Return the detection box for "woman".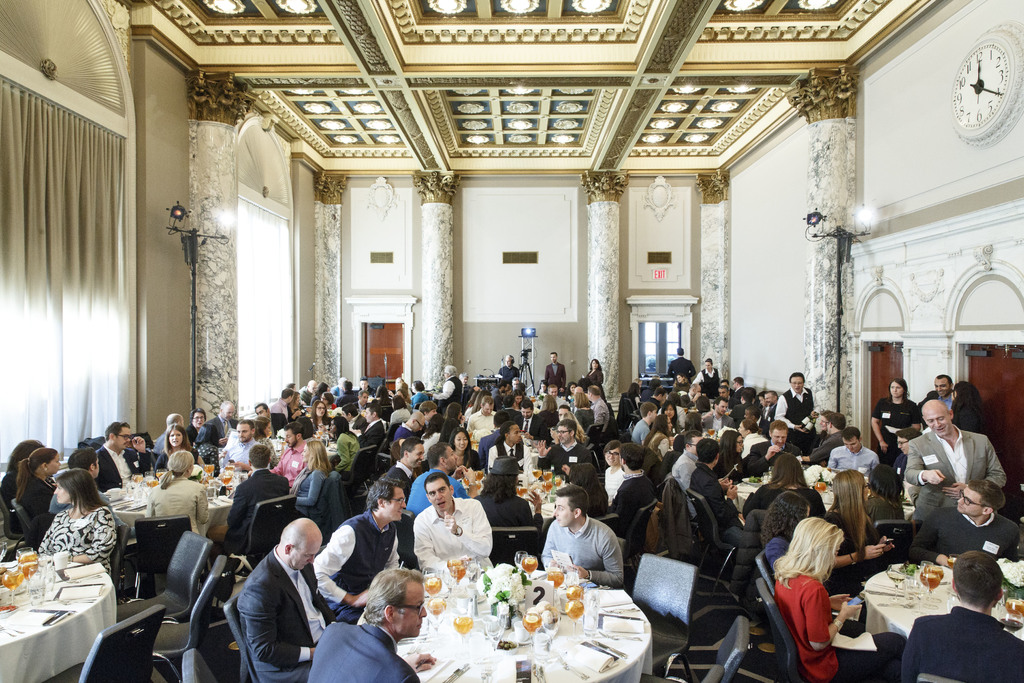
143:431:207:478.
